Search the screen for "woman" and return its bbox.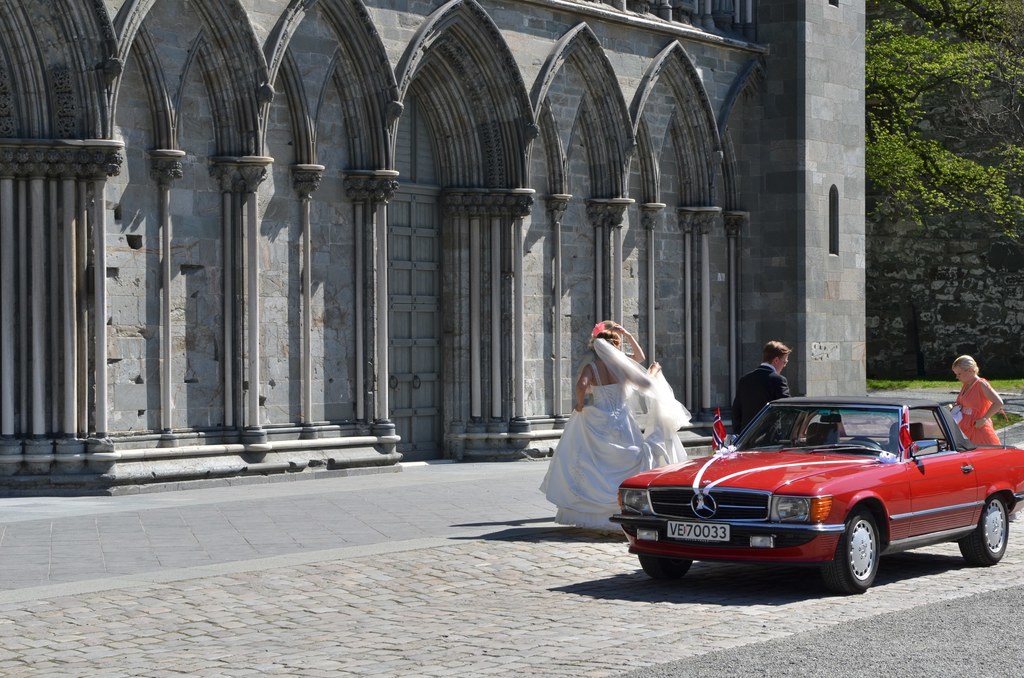
Found: (536, 309, 701, 537).
